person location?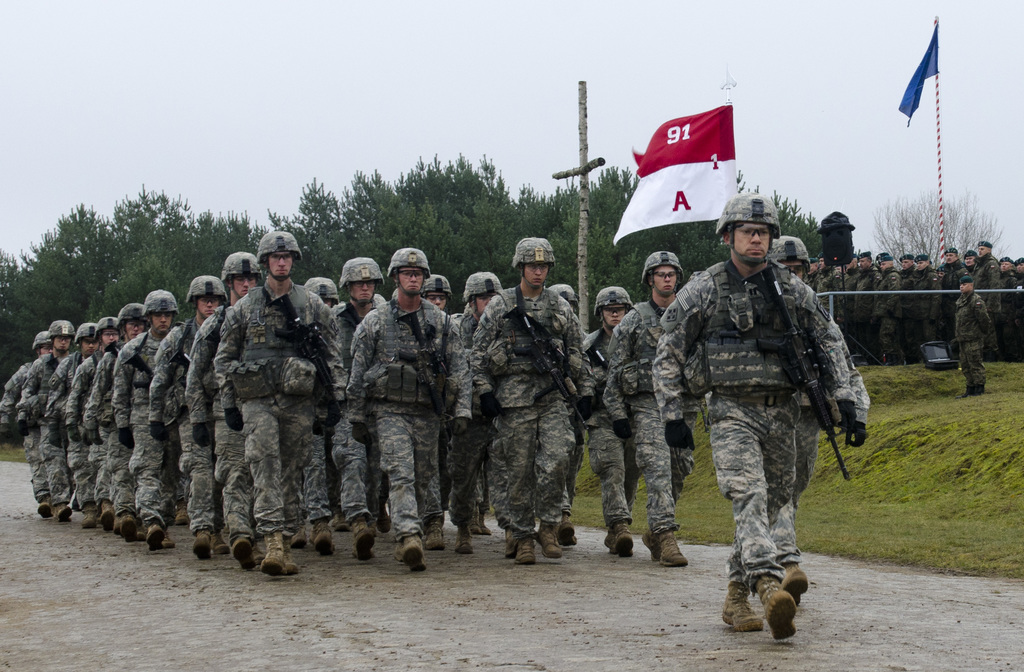
select_region(765, 236, 872, 609)
